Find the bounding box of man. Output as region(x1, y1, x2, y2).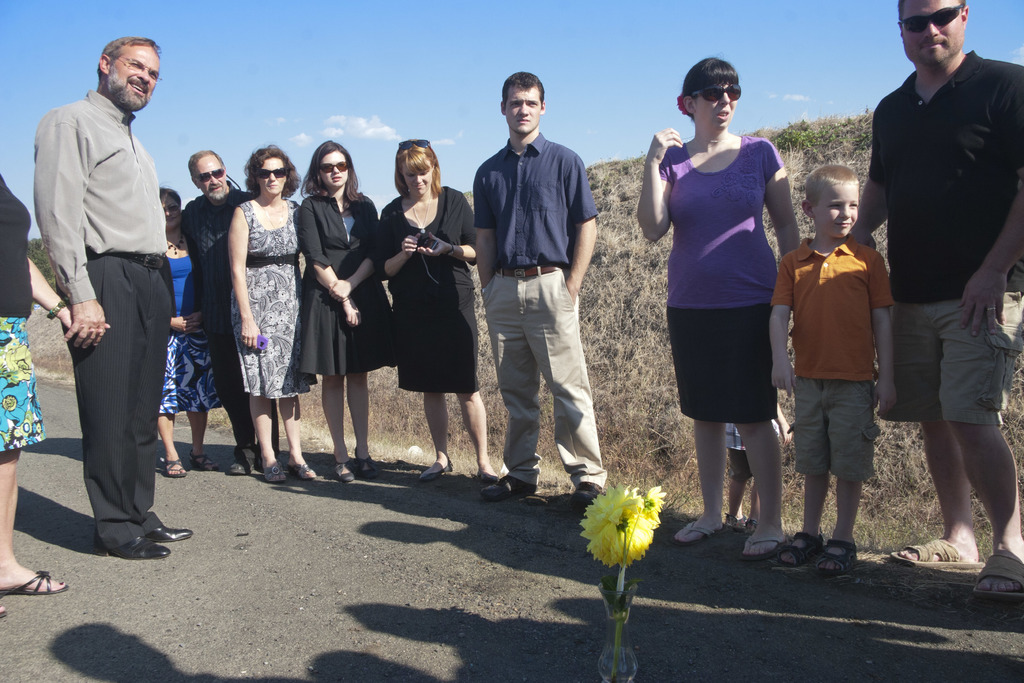
region(186, 152, 259, 476).
